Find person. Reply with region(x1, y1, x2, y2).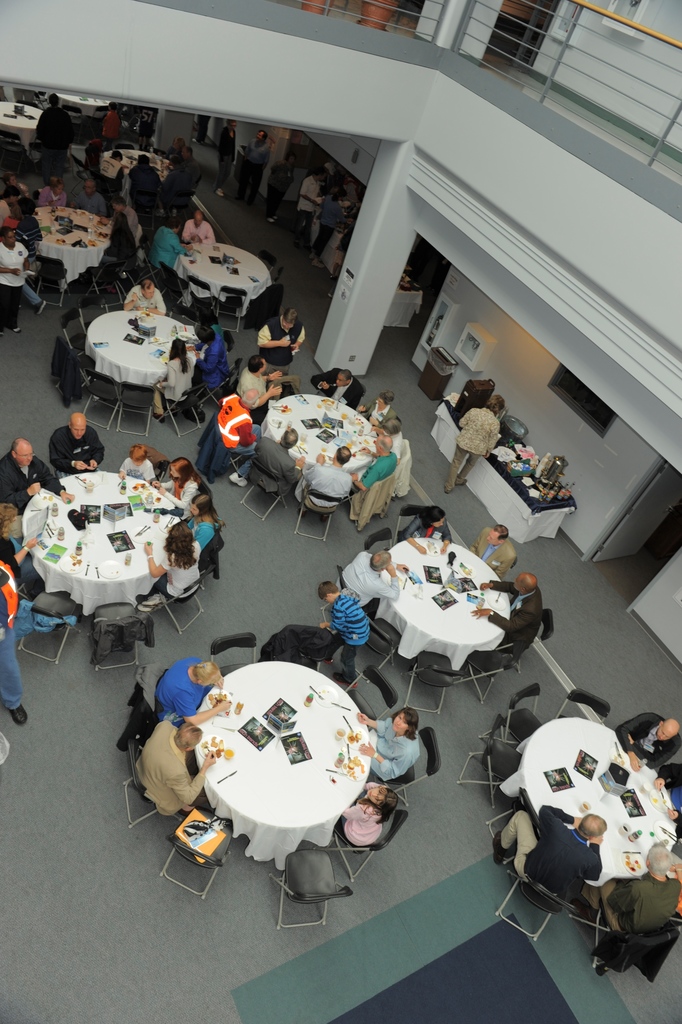
region(289, 159, 321, 238).
